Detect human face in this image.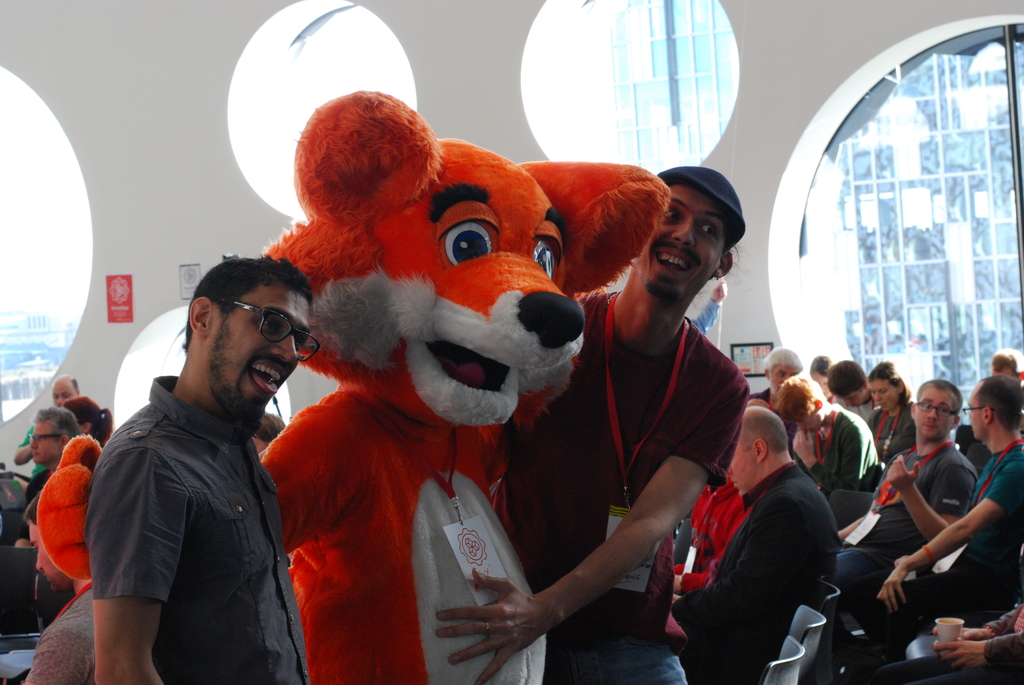
Detection: {"left": 211, "top": 278, "right": 310, "bottom": 398}.
